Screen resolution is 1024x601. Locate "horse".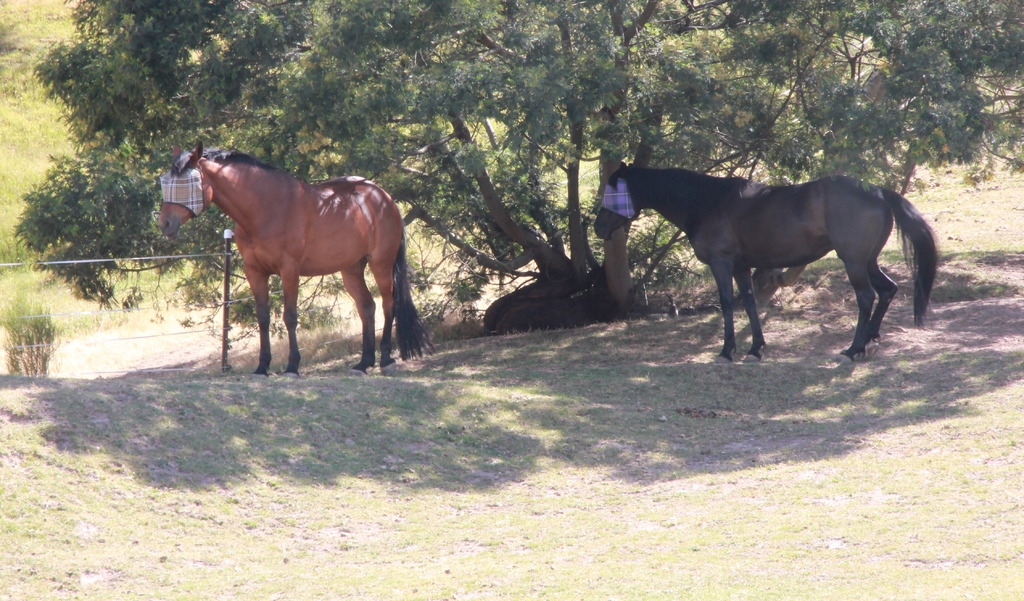
bbox(156, 140, 442, 376).
